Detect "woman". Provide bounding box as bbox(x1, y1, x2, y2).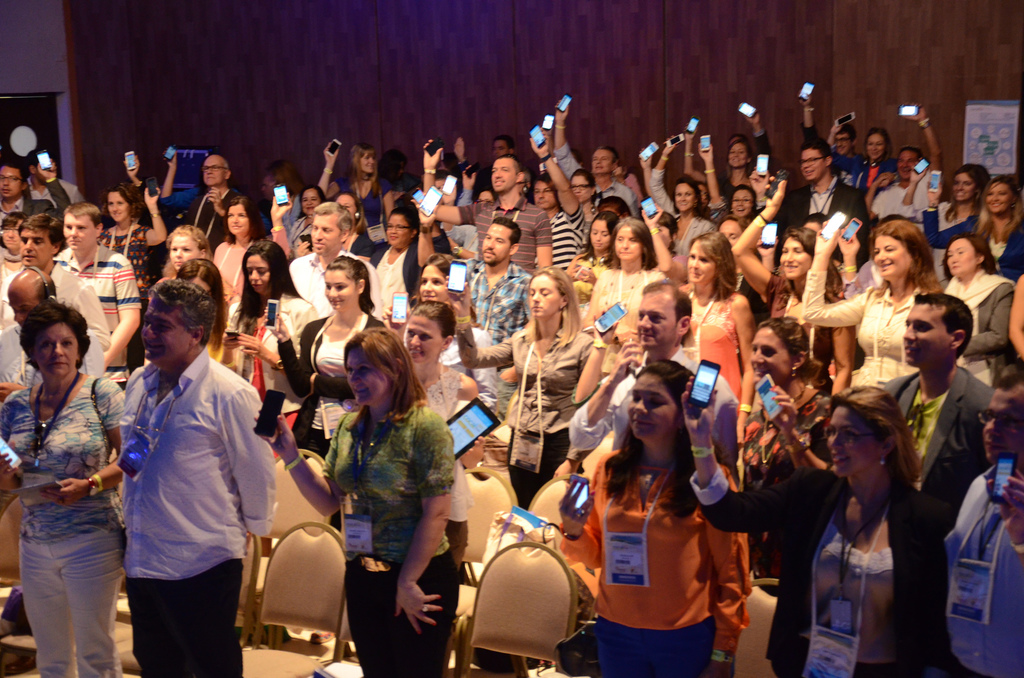
bbox(669, 378, 962, 677).
